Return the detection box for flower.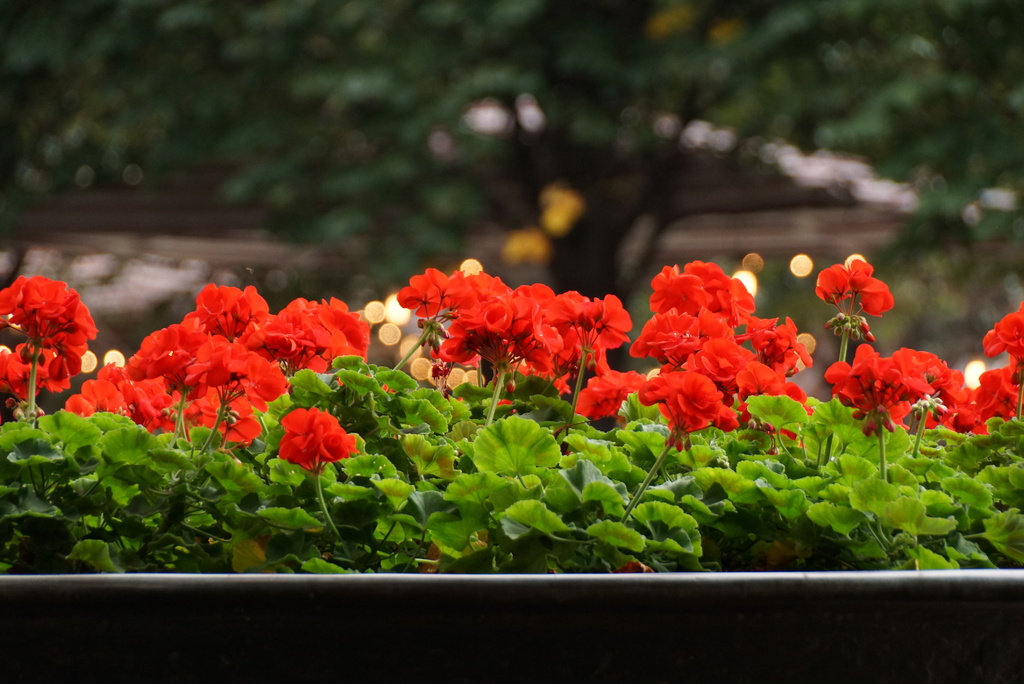
(236, 300, 371, 373).
